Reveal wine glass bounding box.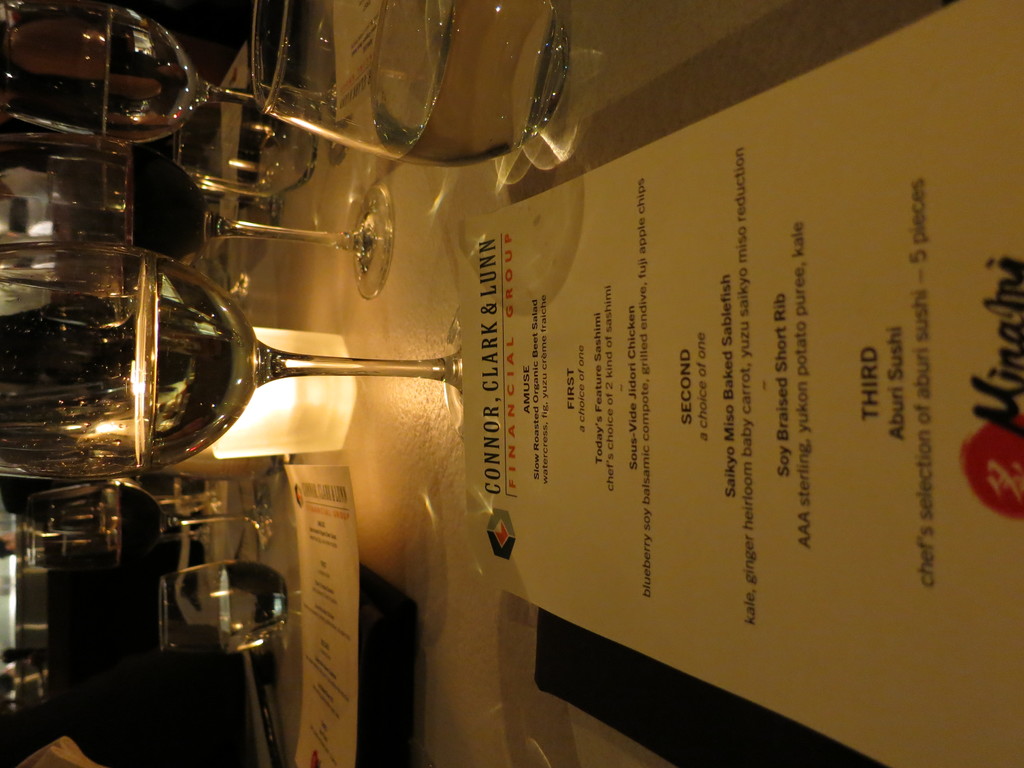
Revealed: 0/0/349/150.
